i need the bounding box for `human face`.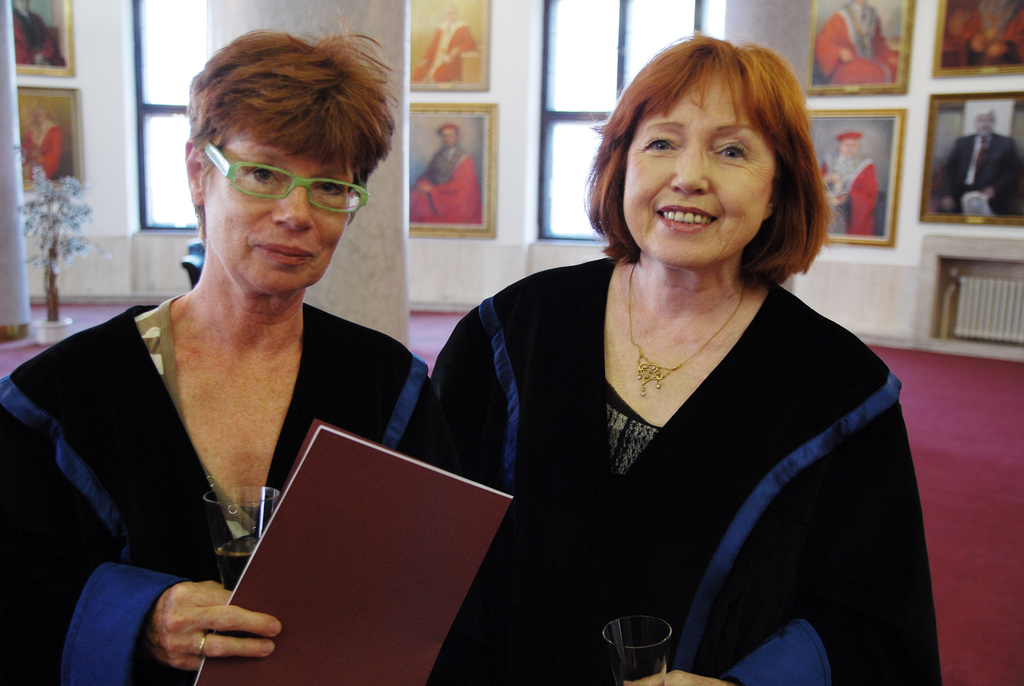
Here it is: bbox=(198, 134, 353, 296).
